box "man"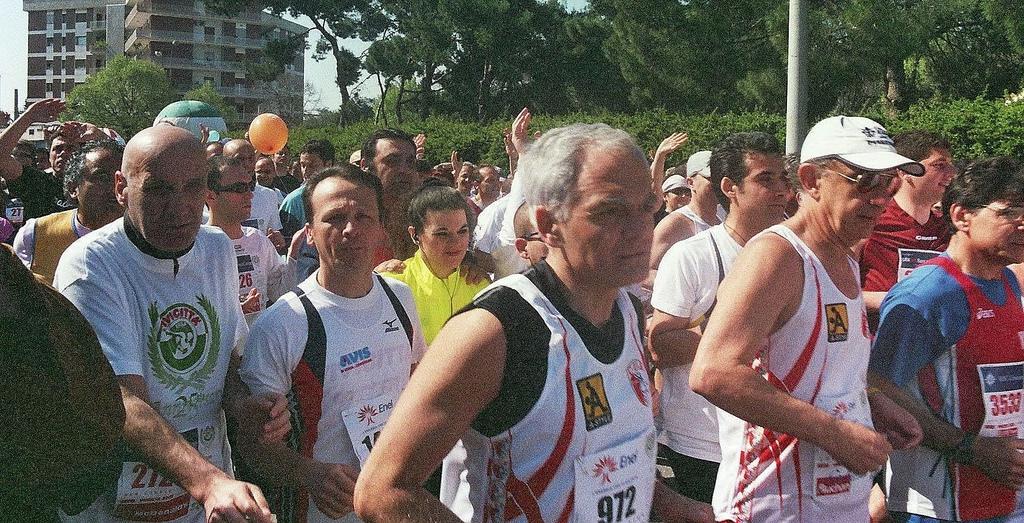
644:128:787:504
